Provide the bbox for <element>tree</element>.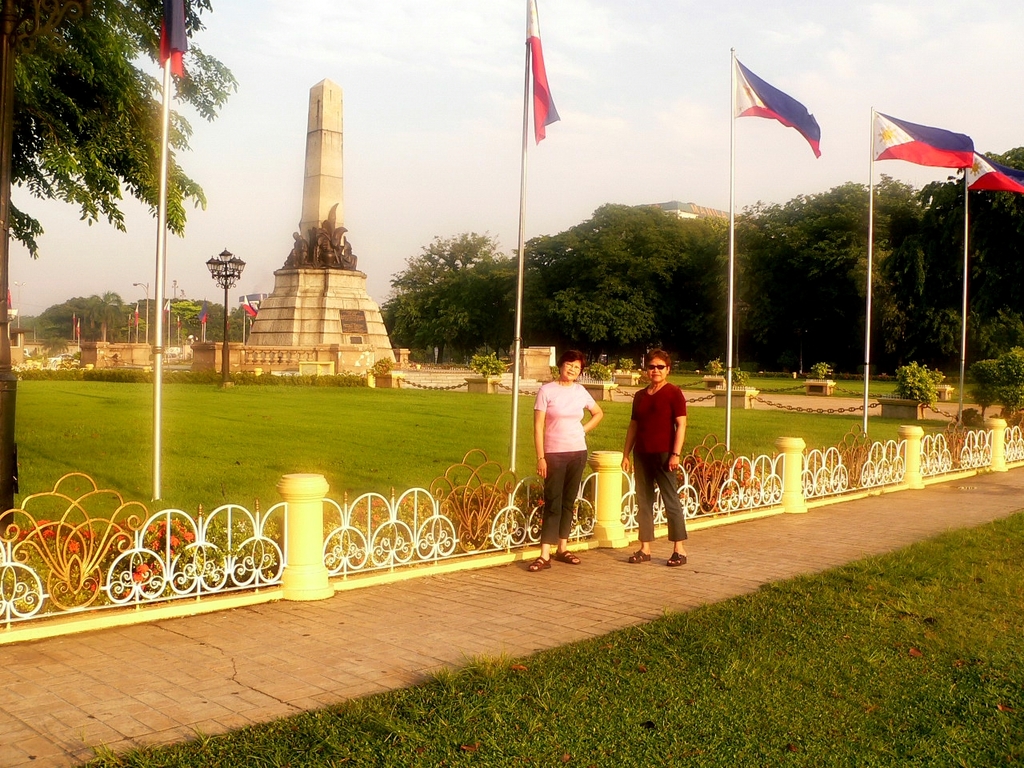
pyautogui.locateOnScreen(194, 296, 227, 342).
